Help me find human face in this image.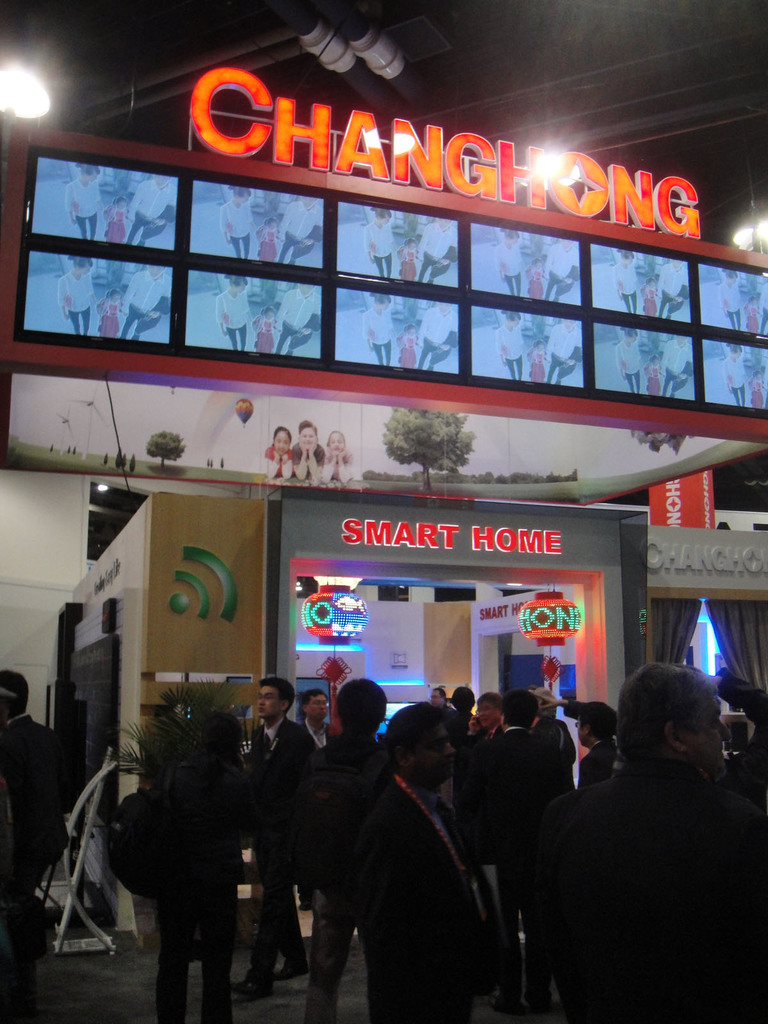
Found it: 410/243/415/250.
